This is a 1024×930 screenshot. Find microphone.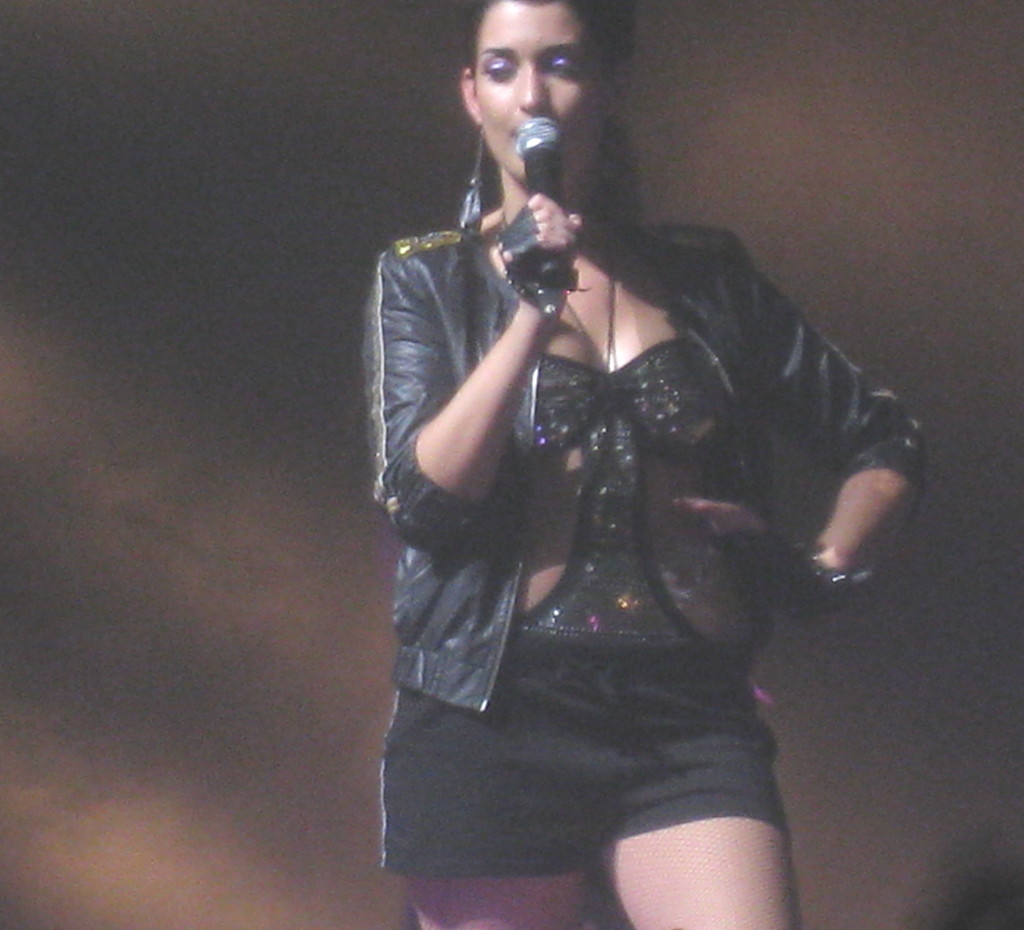
Bounding box: [left=507, top=115, right=577, bottom=277].
